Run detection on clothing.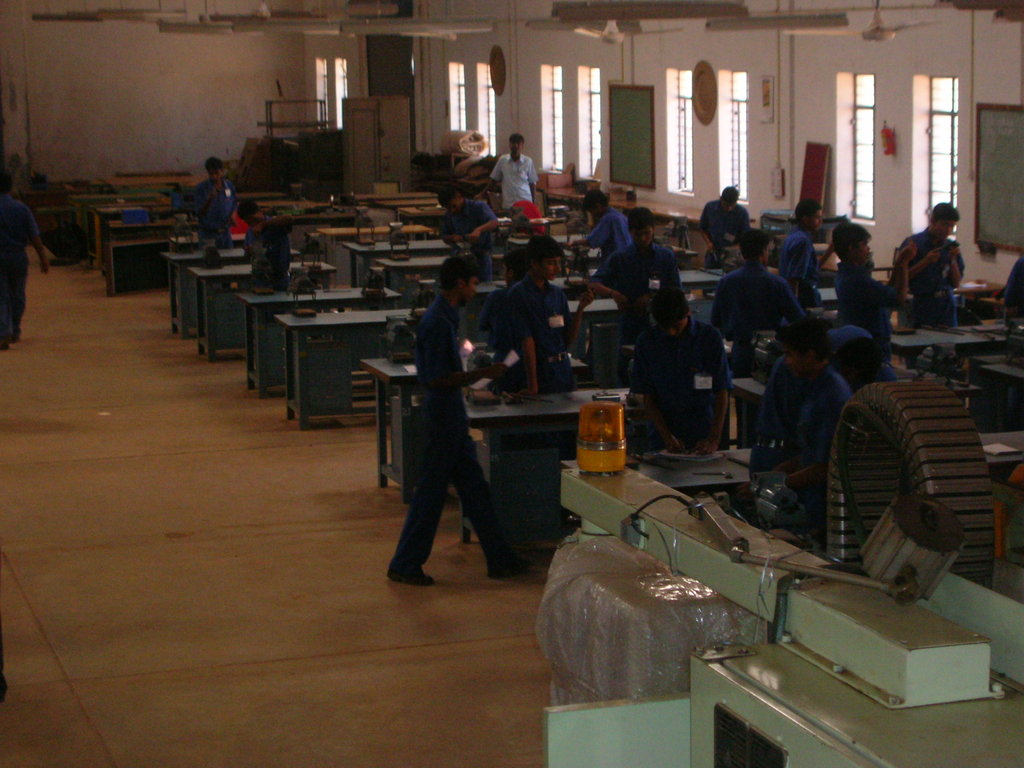
Result: Rect(413, 298, 473, 425).
